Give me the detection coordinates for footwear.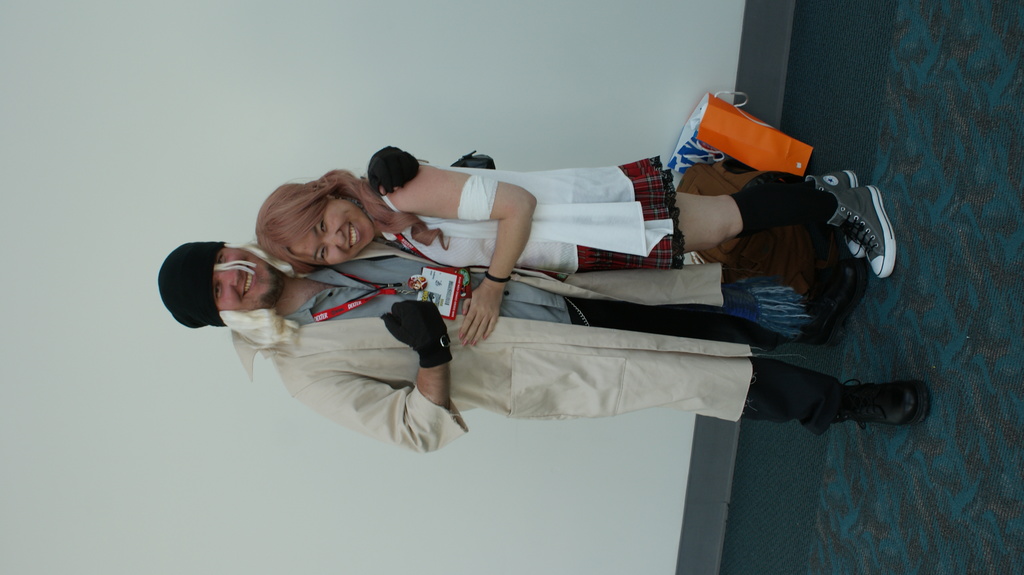
x1=794, y1=257, x2=871, y2=345.
